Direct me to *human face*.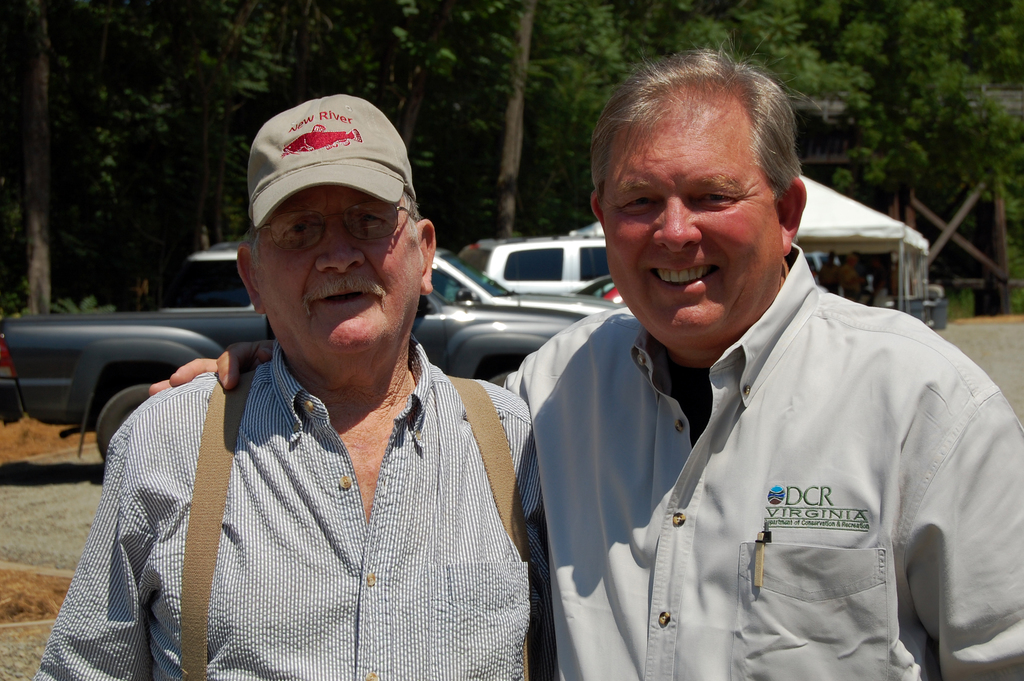
Direction: rect(254, 183, 423, 356).
